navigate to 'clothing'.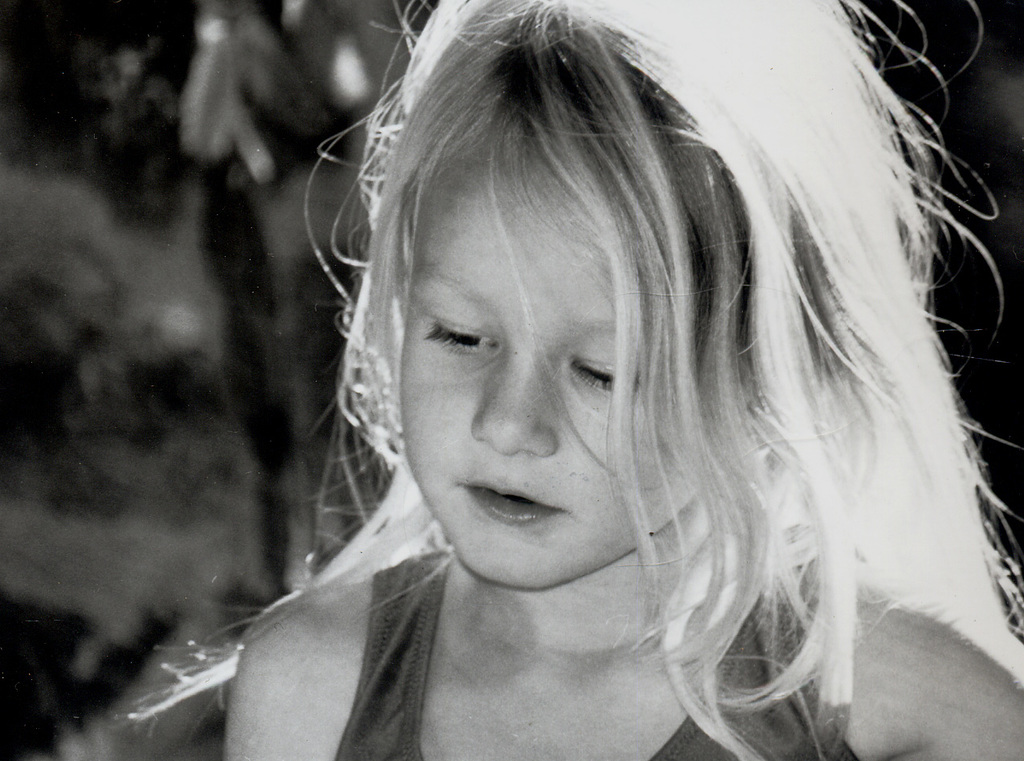
Navigation target: region(122, 0, 1023, 760).
